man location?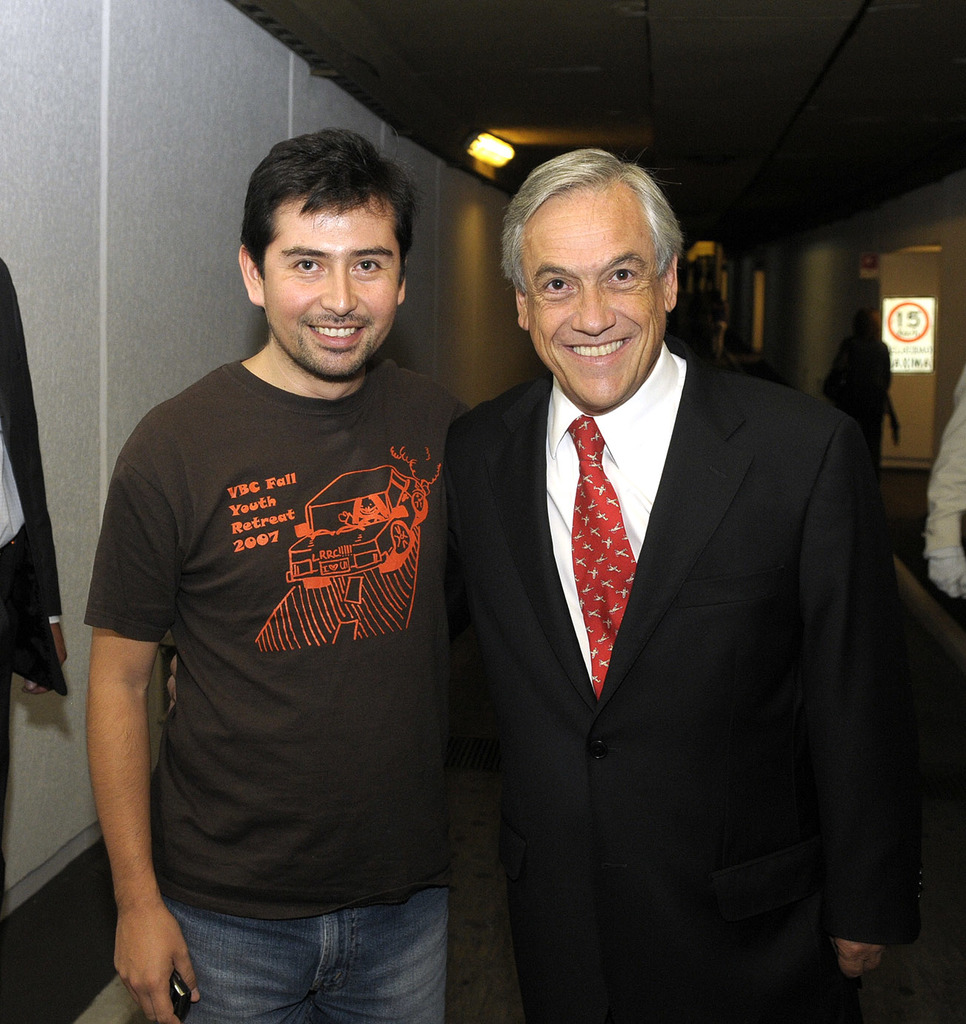
box=[0, 261, 71, 877]
